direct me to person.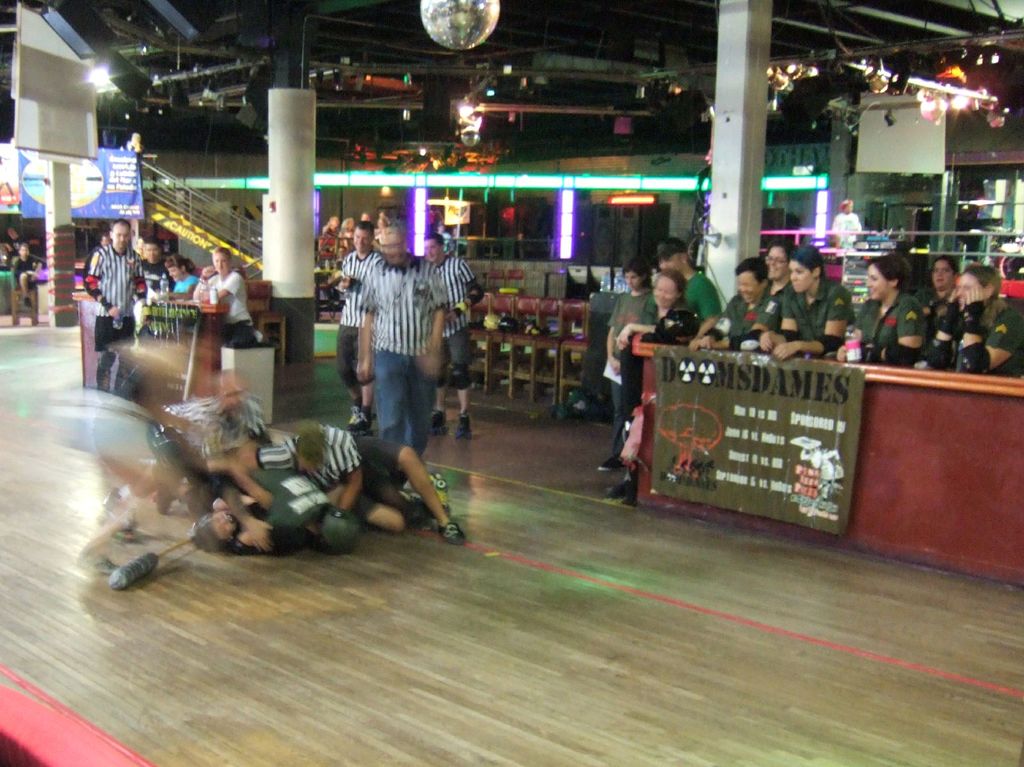
Direction: crop(762, 239, 855, 360).
